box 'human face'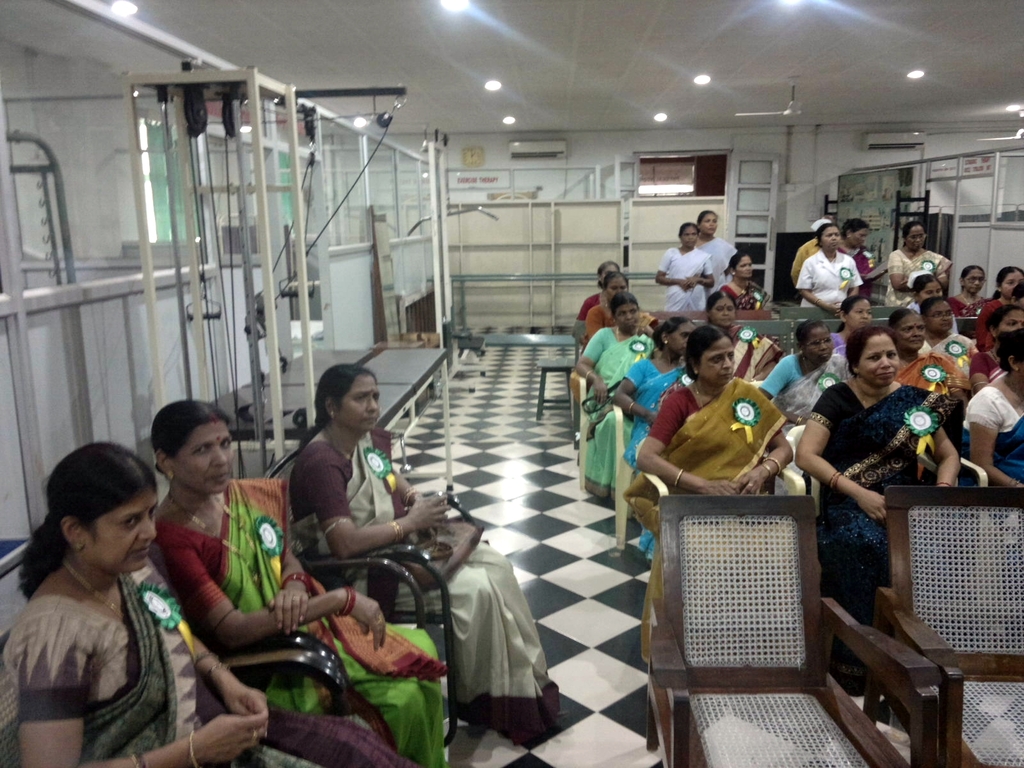
l=683, t=229, r=700, b=254
